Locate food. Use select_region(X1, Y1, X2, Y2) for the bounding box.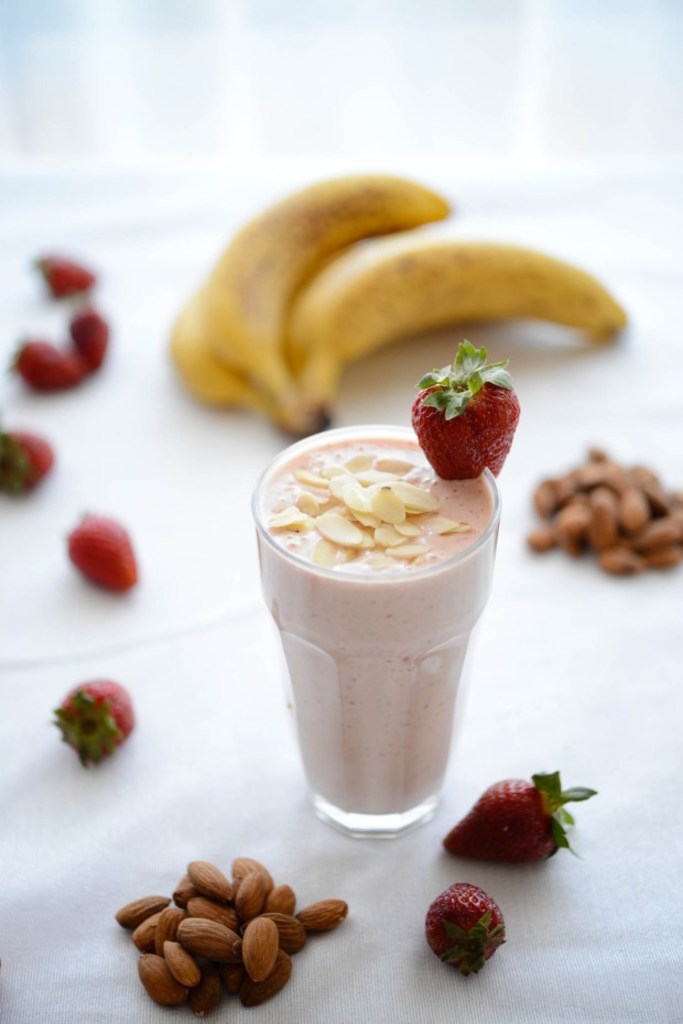
select_region(193, 173, 458, 400).
